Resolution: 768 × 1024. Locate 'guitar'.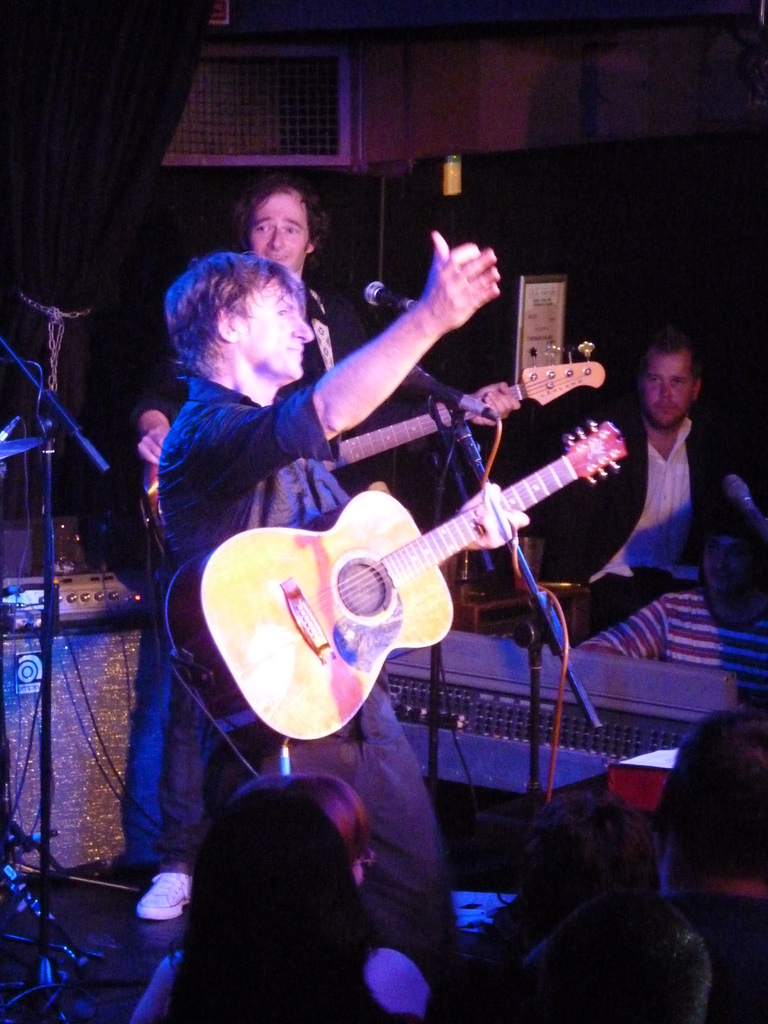
crop(121, 370, 625, 555).
